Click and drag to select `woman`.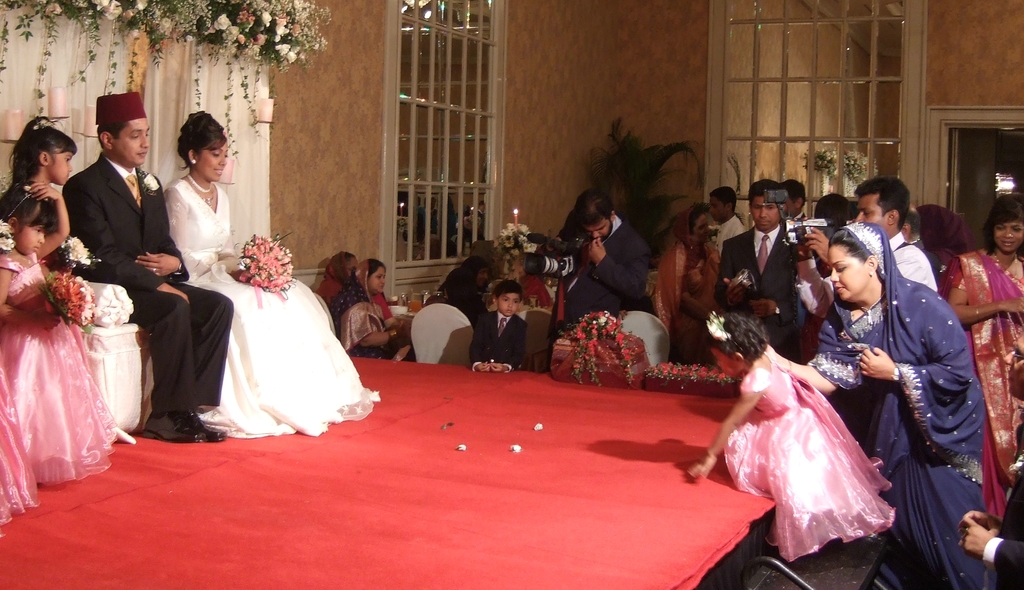
Selection: box(340, 249, 402, 361).
